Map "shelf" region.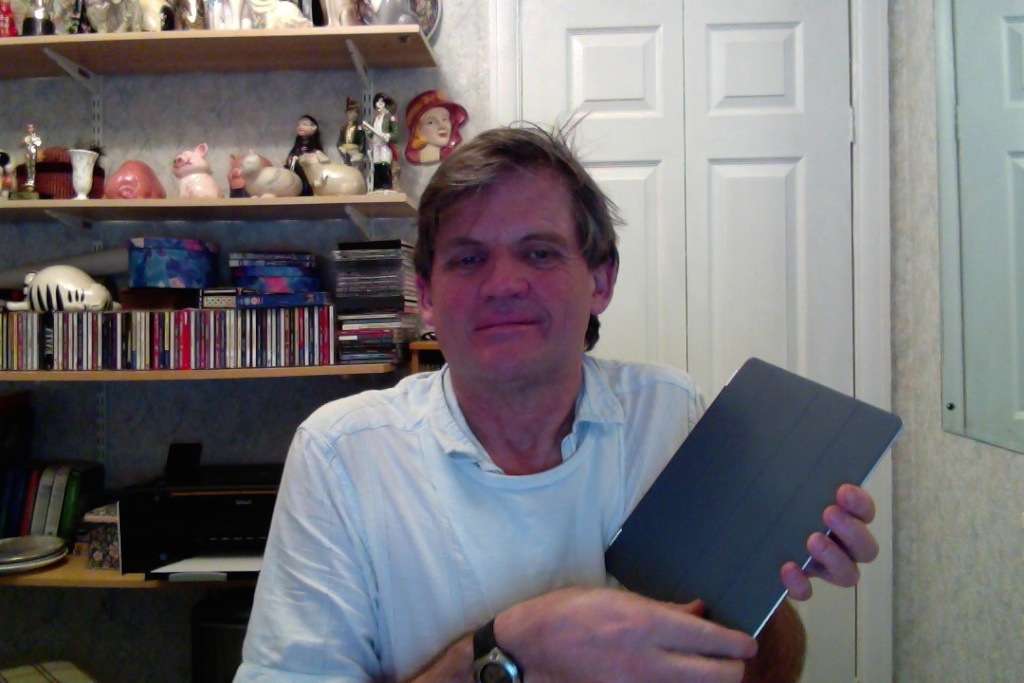
Mapped to bbox=[0, 332, 400, 385].
